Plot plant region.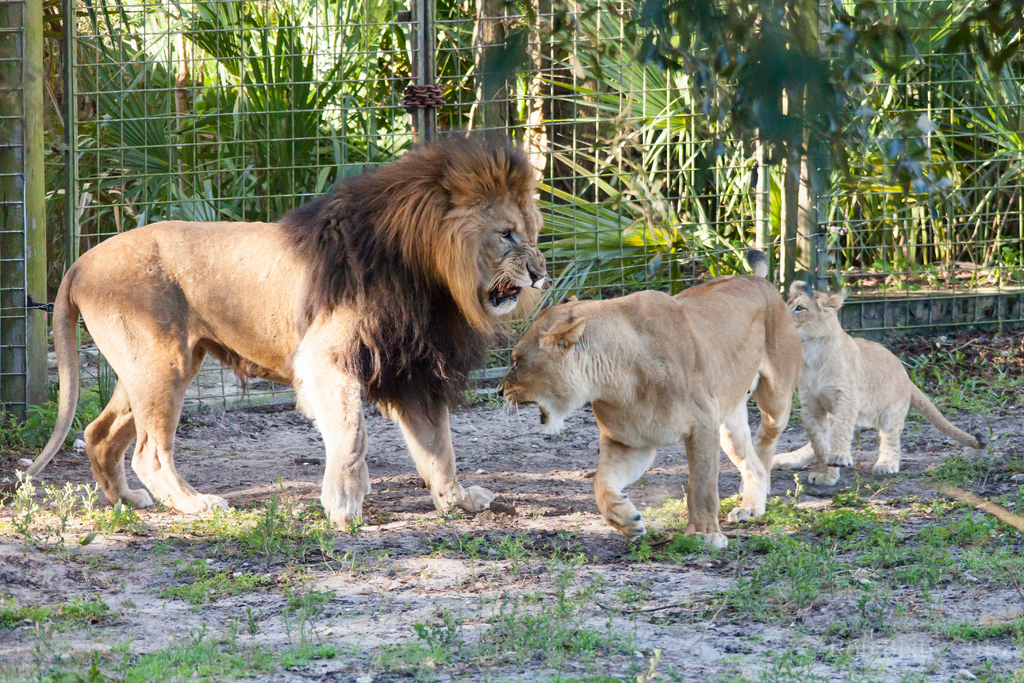
Plotted at (651, 612, 687, 646).
